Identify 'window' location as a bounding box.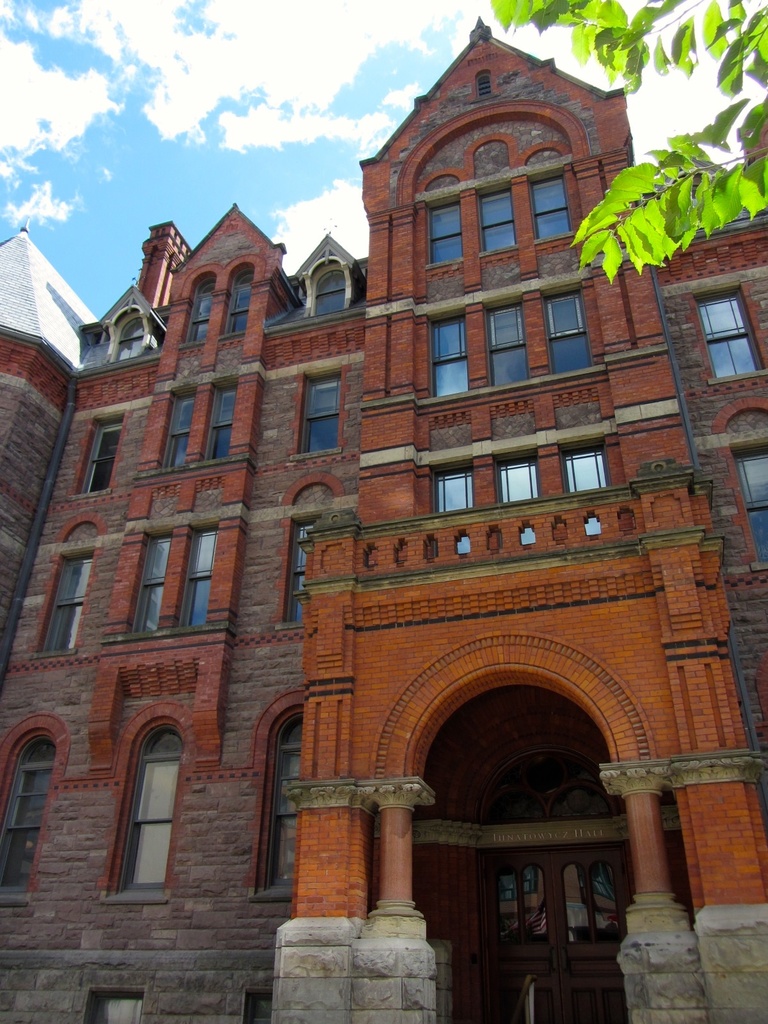
l=559, t=444, r=607, b=499.
